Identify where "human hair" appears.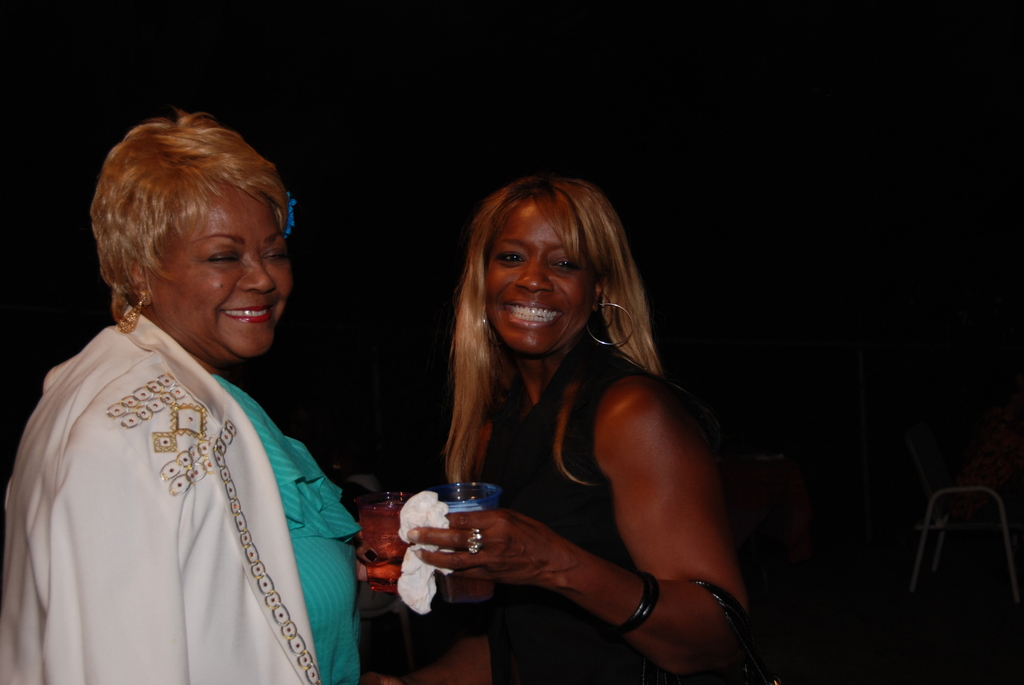
Appears at box(427, 169, 656, 449).
